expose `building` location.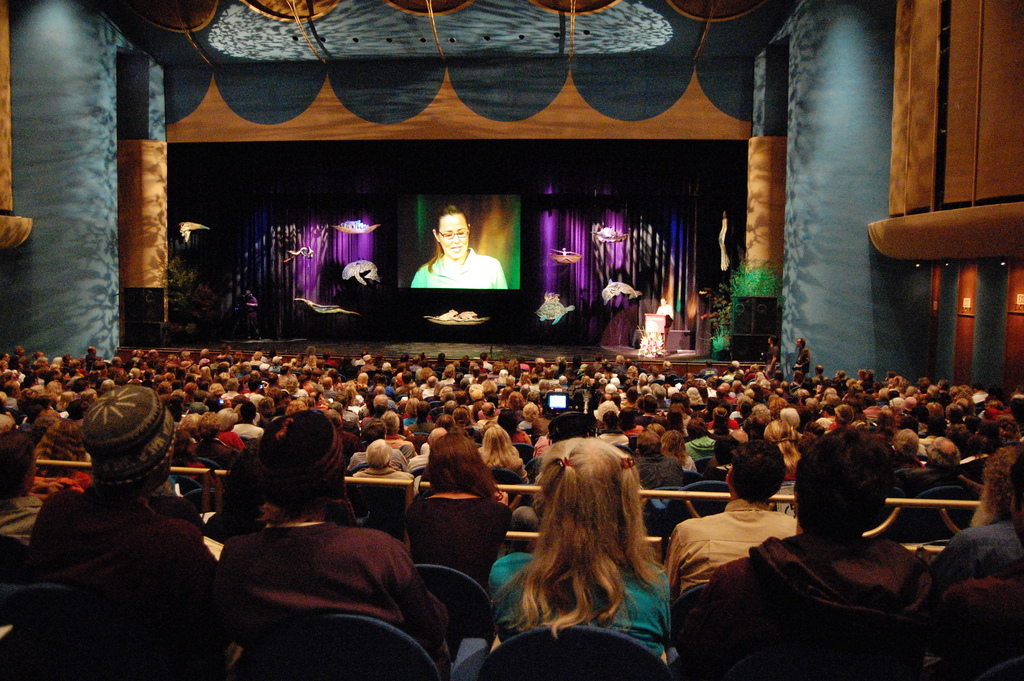
Exposed at <bbox>4, 0, 1023, 680</bbox>.
